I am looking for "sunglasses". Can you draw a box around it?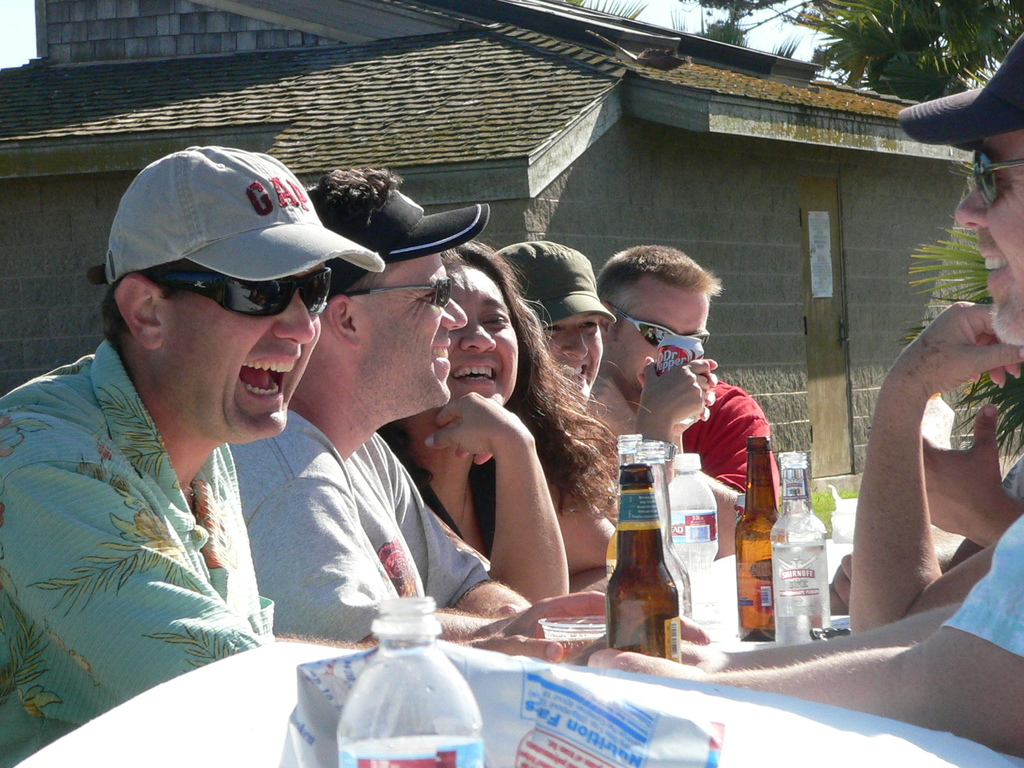
Sure, the bounding box is (x1=609, y1=304, x2=708, y2=348).
